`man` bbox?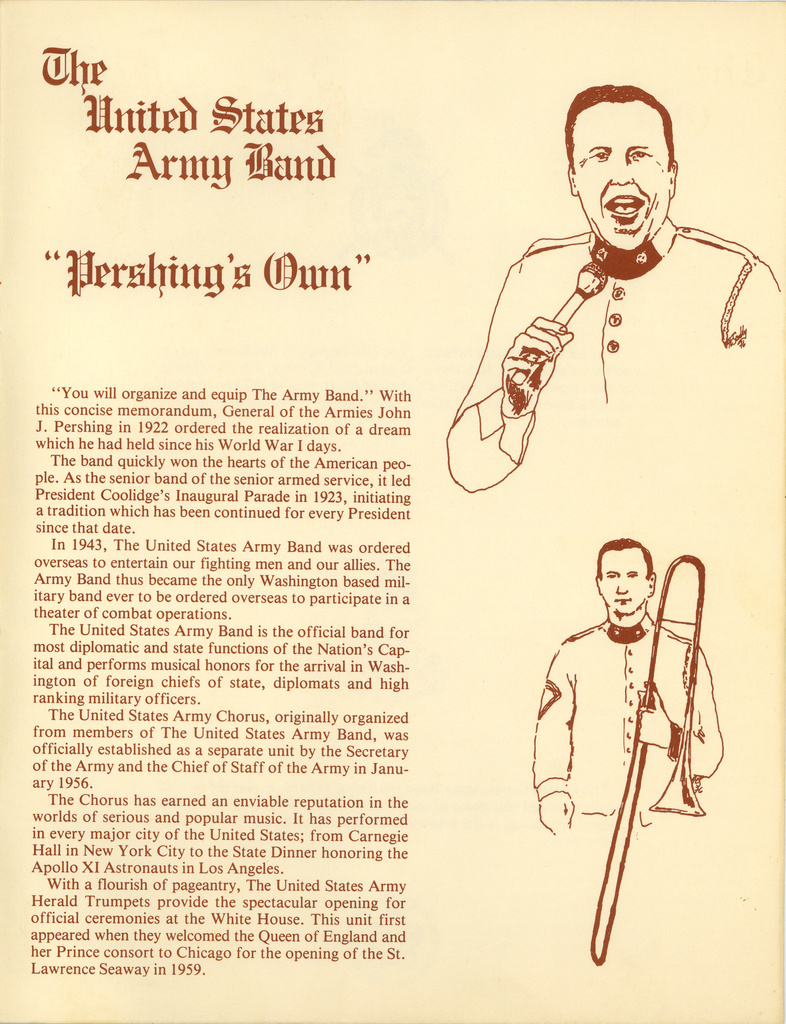
BBox(529, 541, 721, 833)
